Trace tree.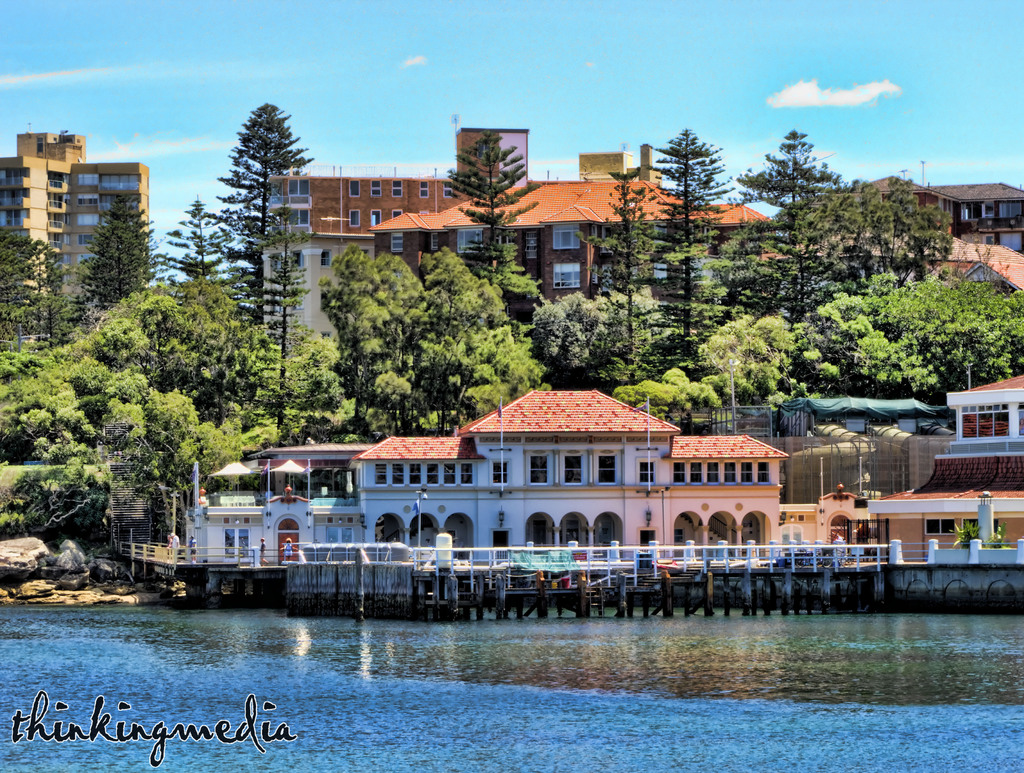
Traced to box=[575, 164, 668, 355].
